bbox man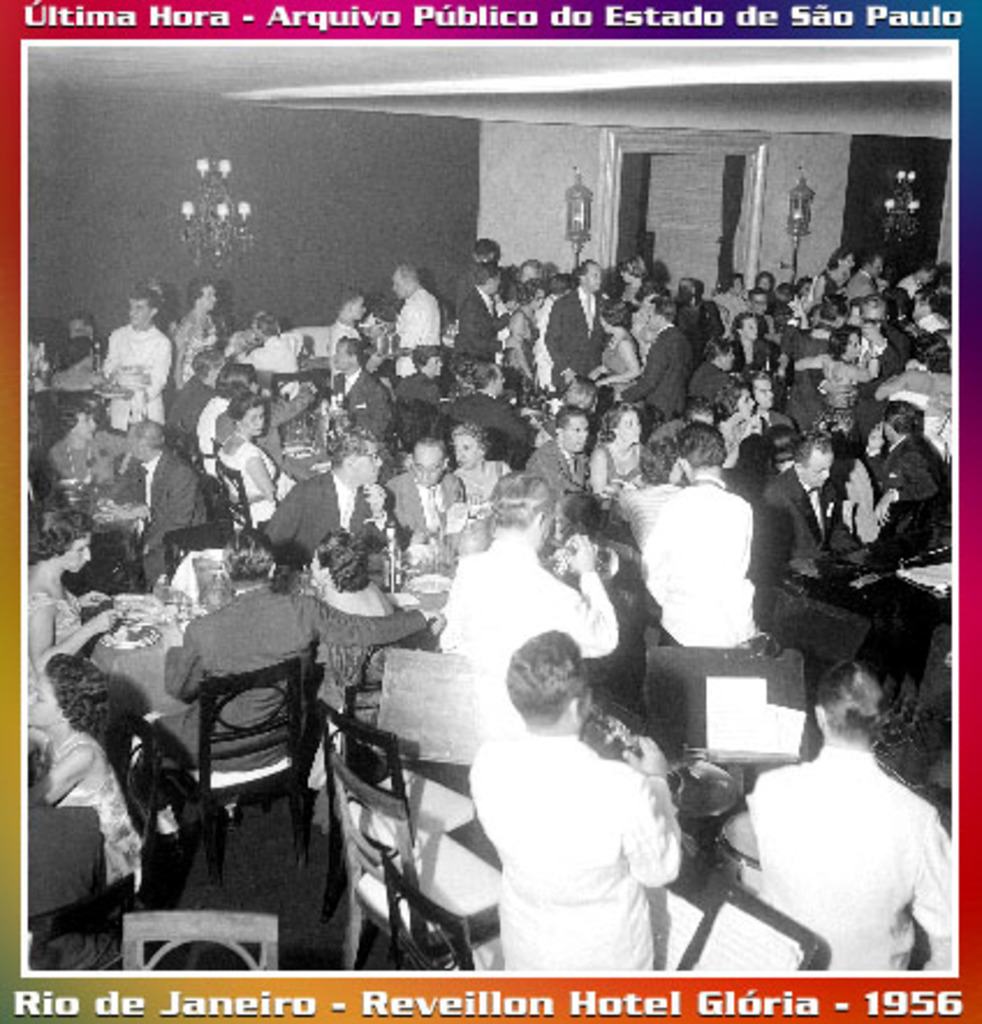
463:632:681:966
